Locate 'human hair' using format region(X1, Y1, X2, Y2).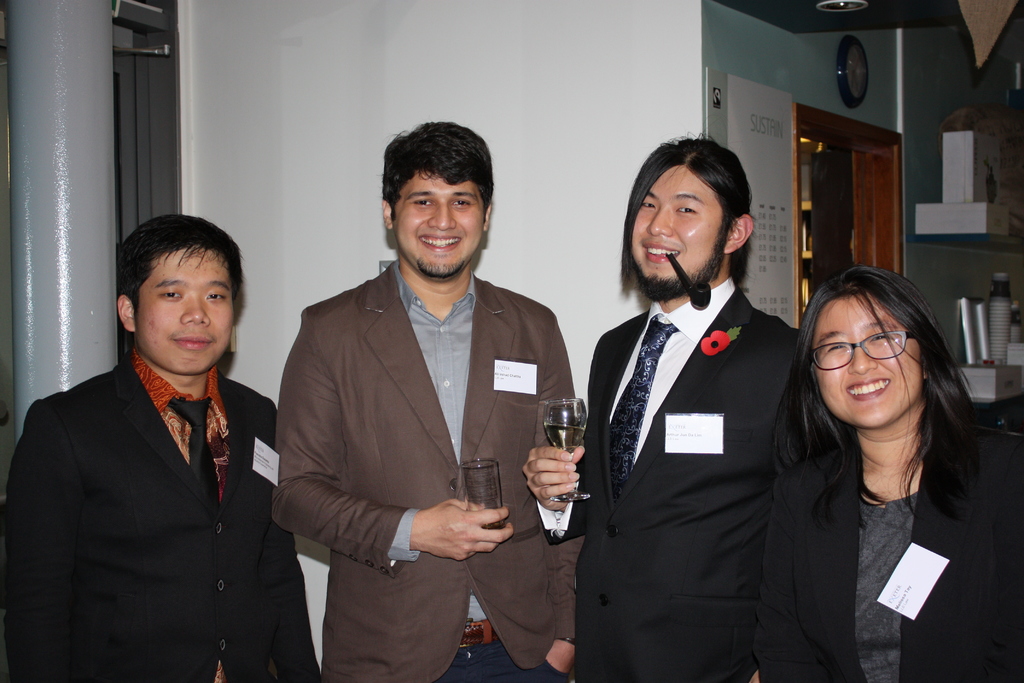
region(120, 211, 240, 324).
